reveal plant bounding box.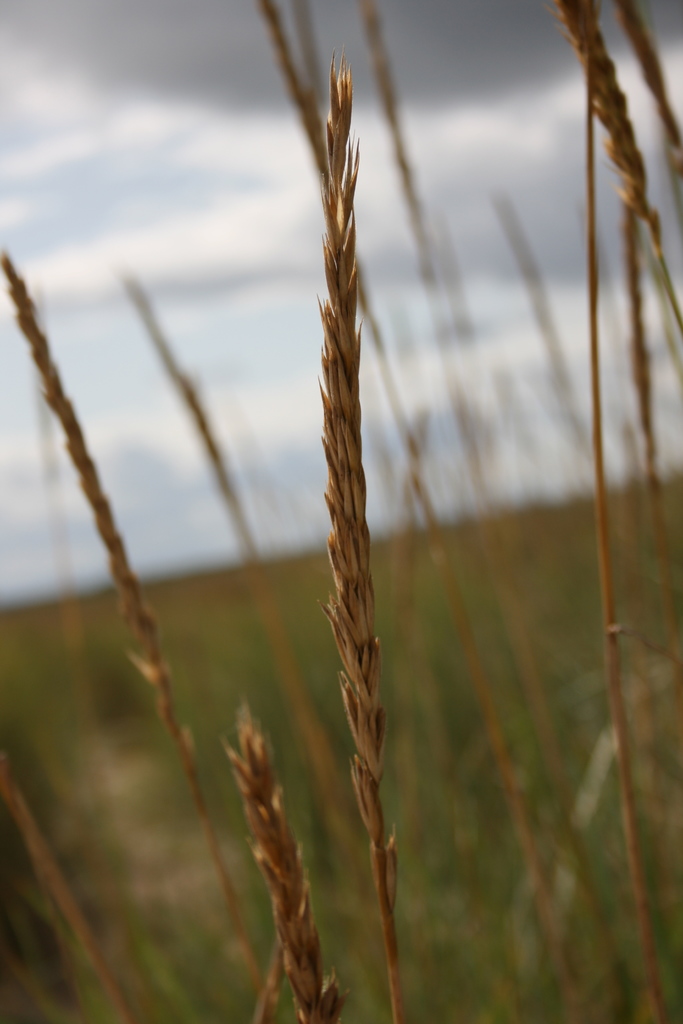
Revealed: Rect(308, 34, 400, 1023).
